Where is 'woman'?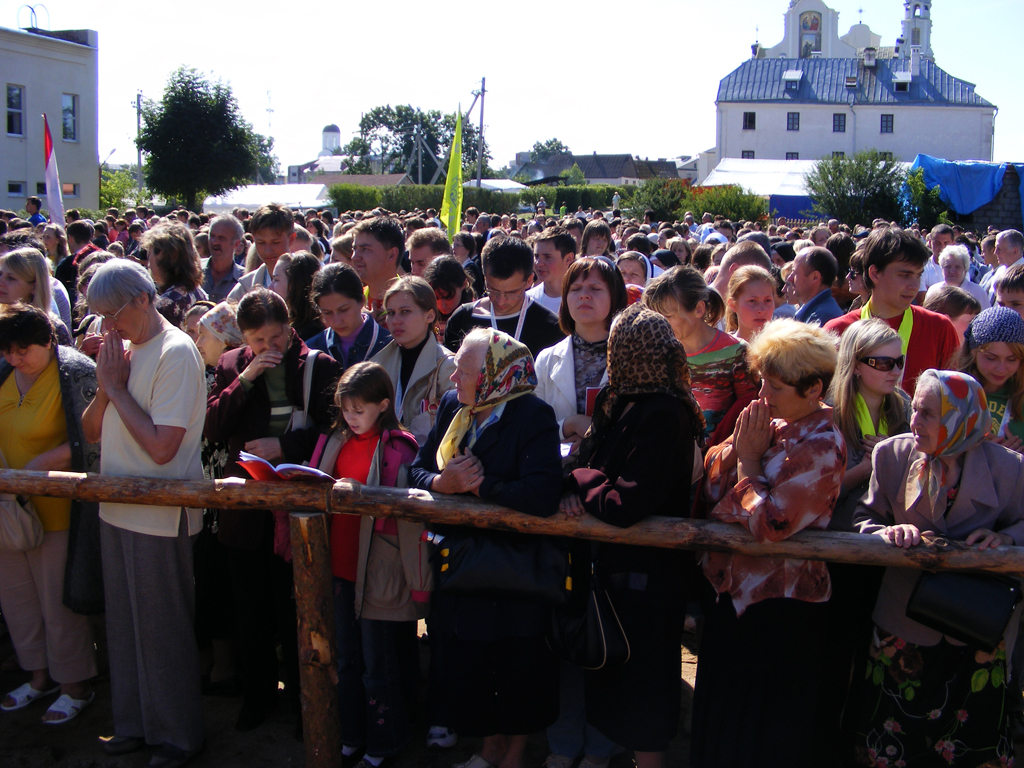
<region>841, 246, 876, 310</region>.
